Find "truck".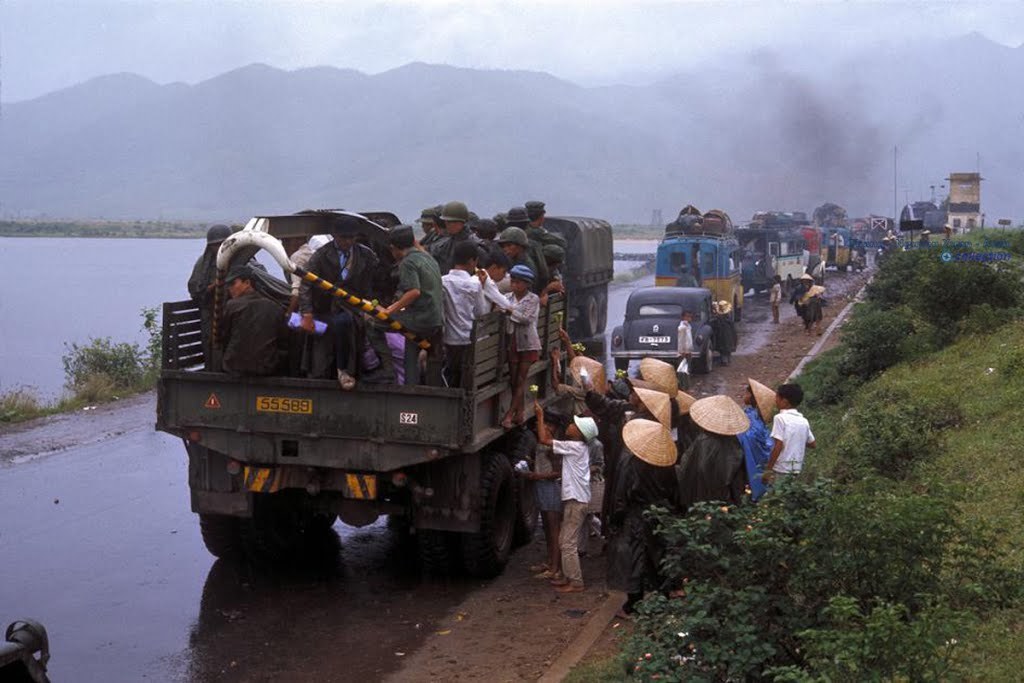
(left=743, top=197, right=828, bottom=300).
